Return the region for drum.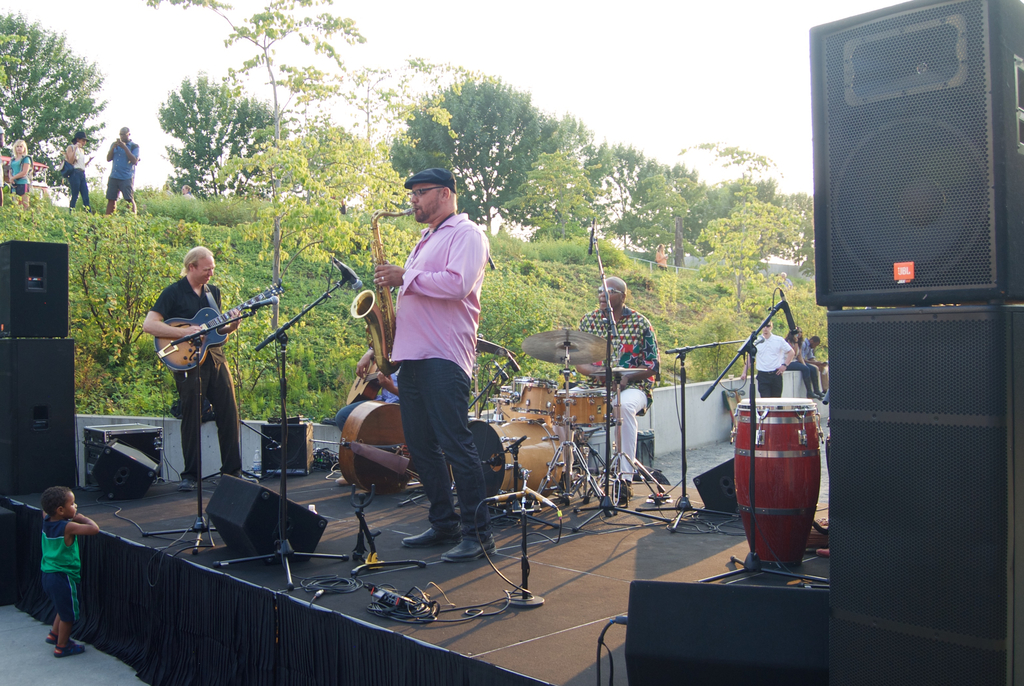
box(724, 401, 823, 560).
